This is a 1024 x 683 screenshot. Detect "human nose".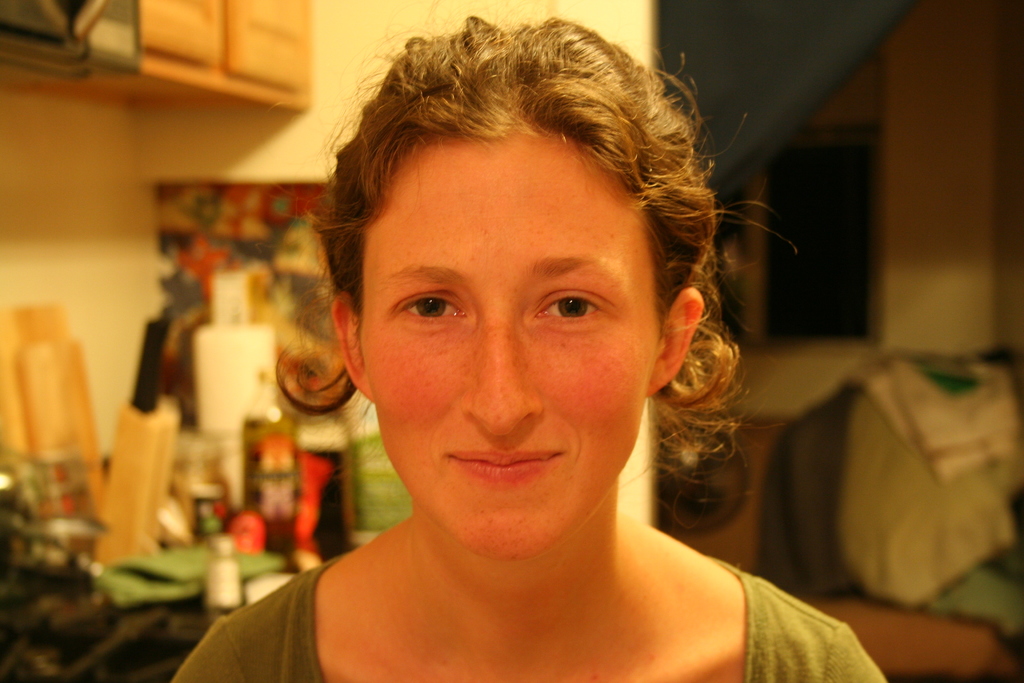
bbox=(459, 309, 538, 437).
